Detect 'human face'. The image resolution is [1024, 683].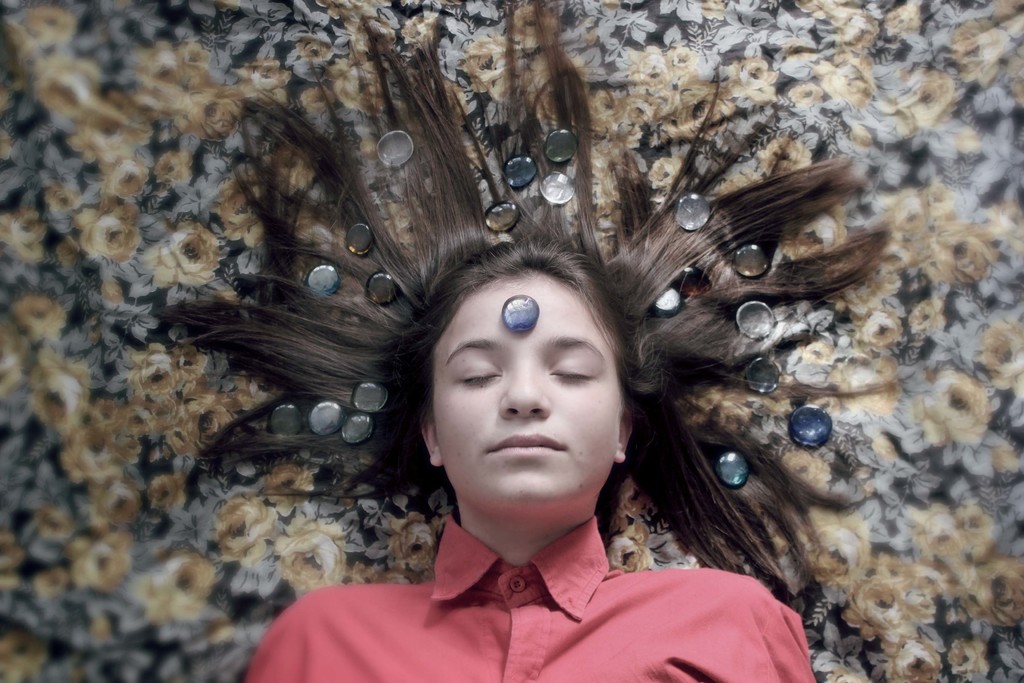
[left=434, top=277, right=625, bottom=506].
